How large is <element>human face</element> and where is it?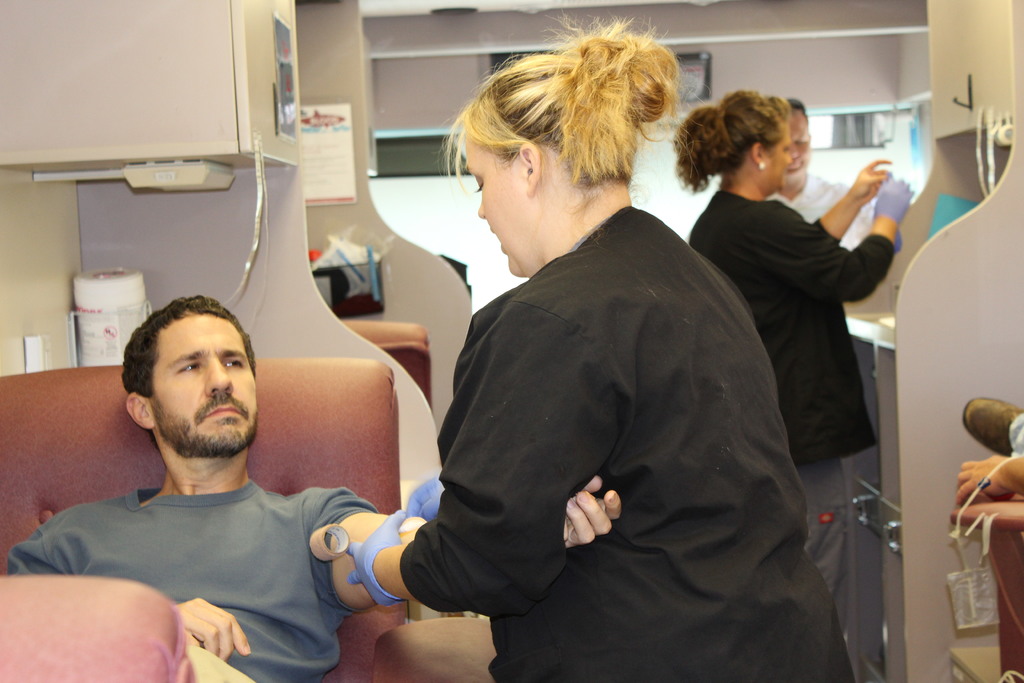
Bounding box: left=463, top=131, right=522, bottom=278.
